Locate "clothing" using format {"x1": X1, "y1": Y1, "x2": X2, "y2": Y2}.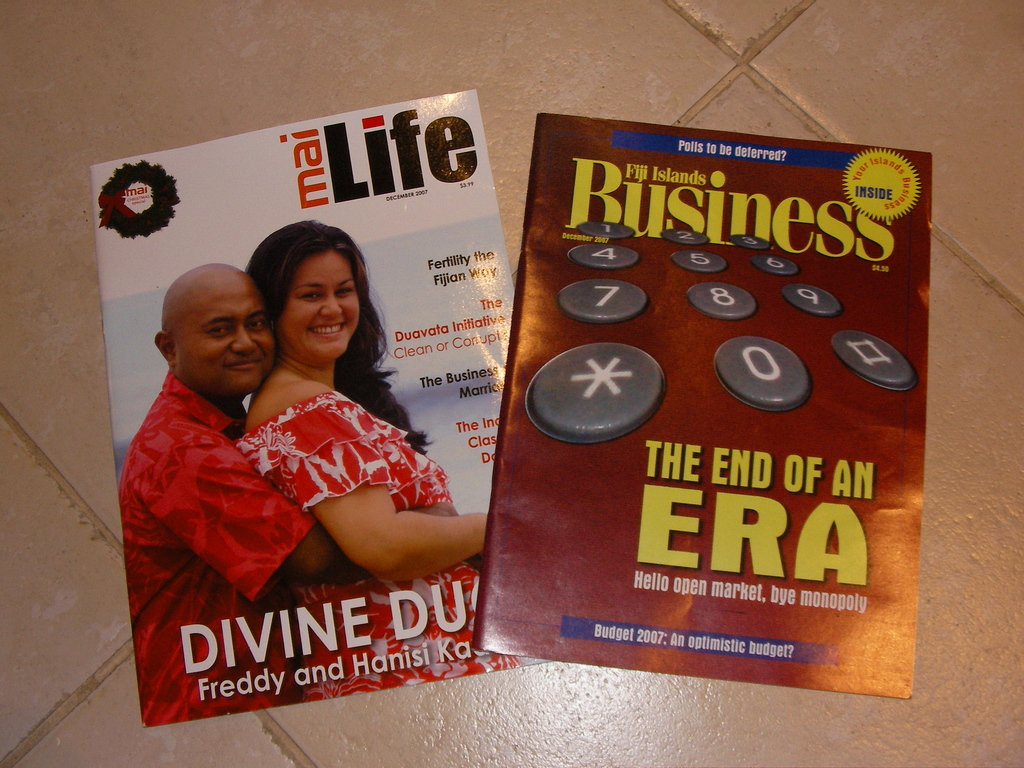
{"x1": 115, "y1": 383, "x2": 315, "y2": 723}.
